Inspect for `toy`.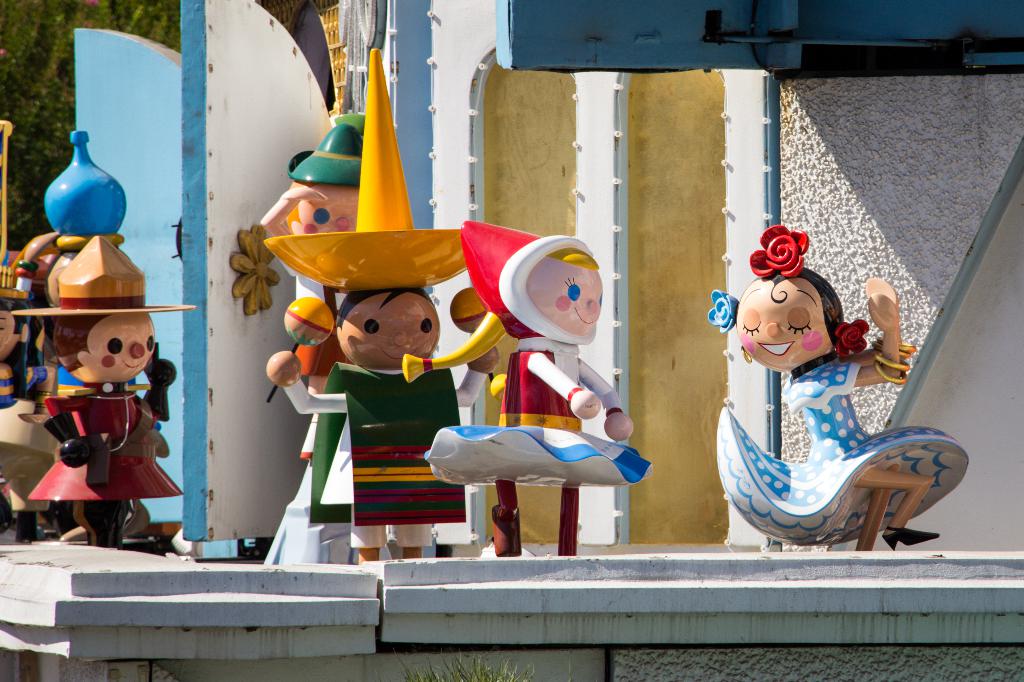
Inspection: <box>428,206,652,556</box>.
